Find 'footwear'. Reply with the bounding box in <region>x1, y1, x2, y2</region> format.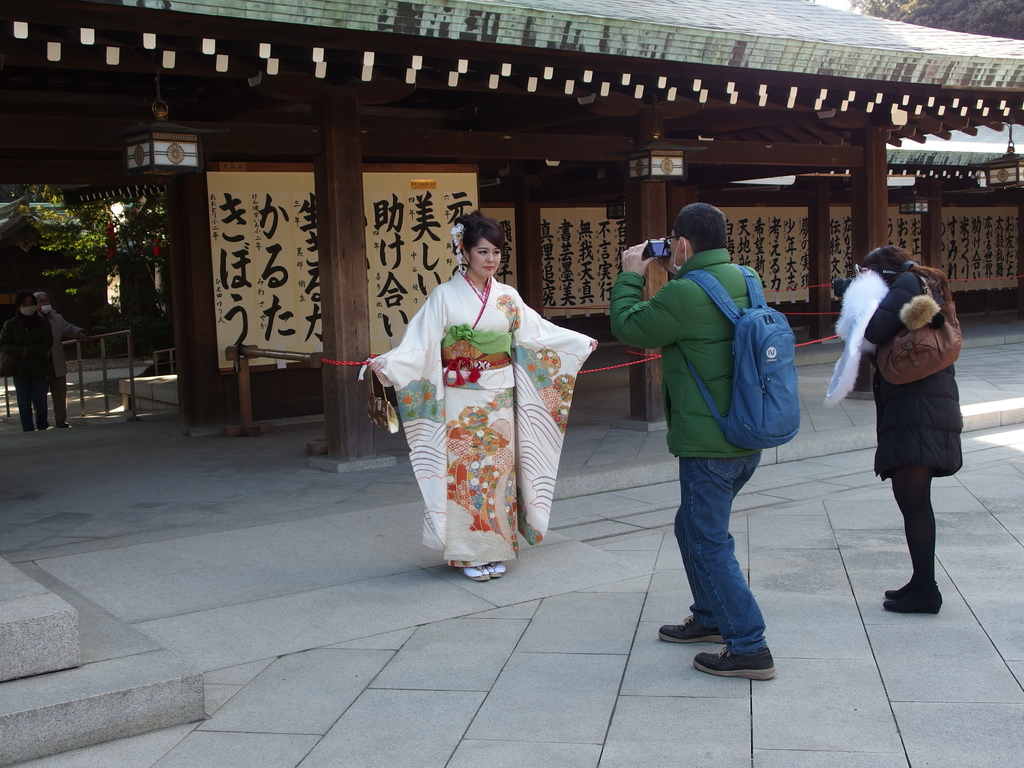
<region>882, 573, 943, 616</region>.
